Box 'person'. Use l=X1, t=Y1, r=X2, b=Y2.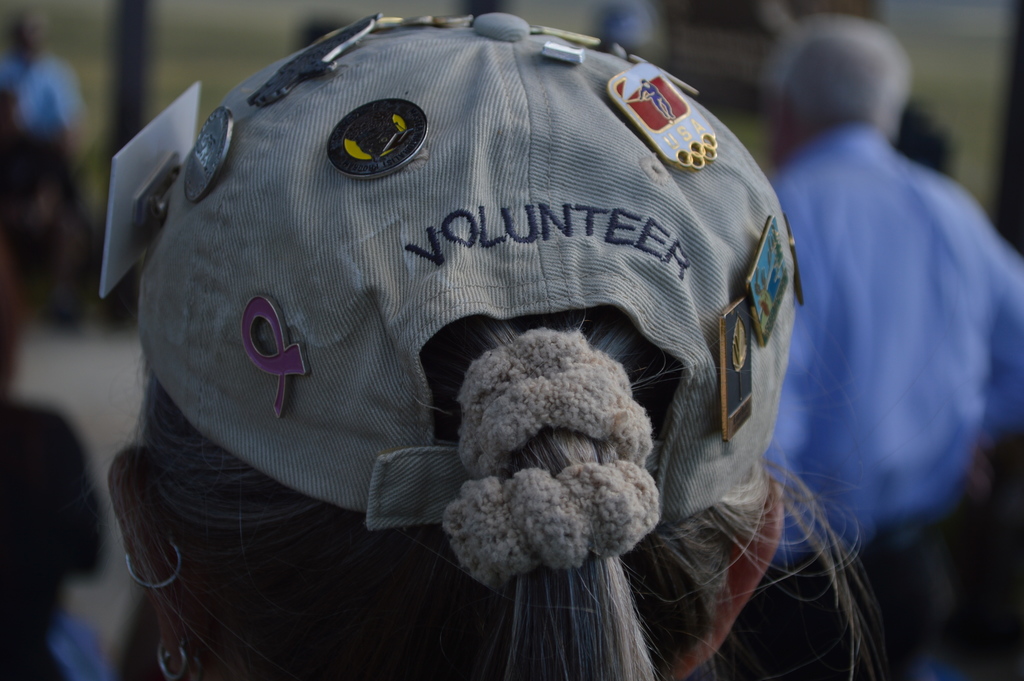
l=105, t=8, r=877, b=680.
